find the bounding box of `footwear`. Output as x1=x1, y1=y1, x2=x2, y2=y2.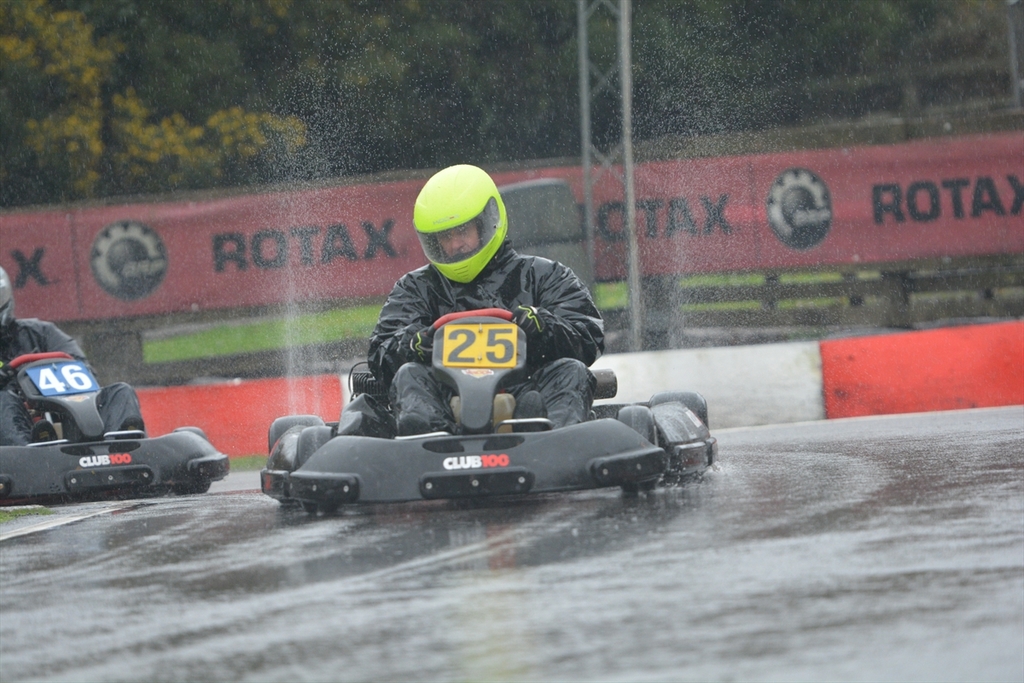
x1=506, y1=389, x2=551, y2=434.
